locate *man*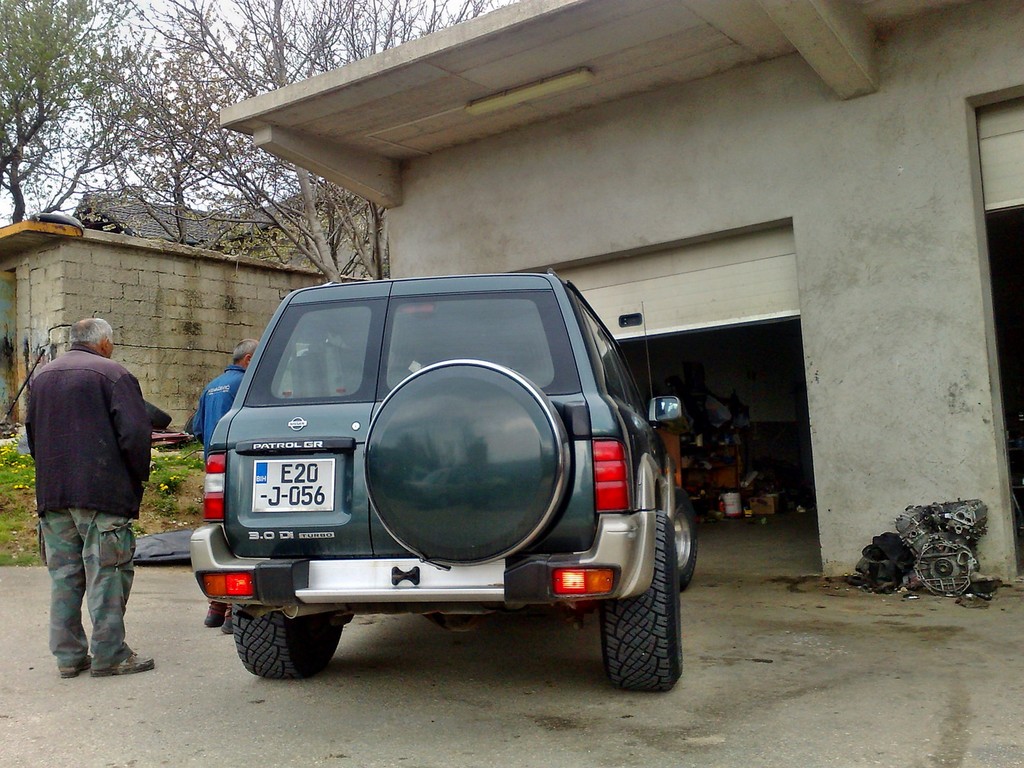
<box>22,316,154,677</box>
